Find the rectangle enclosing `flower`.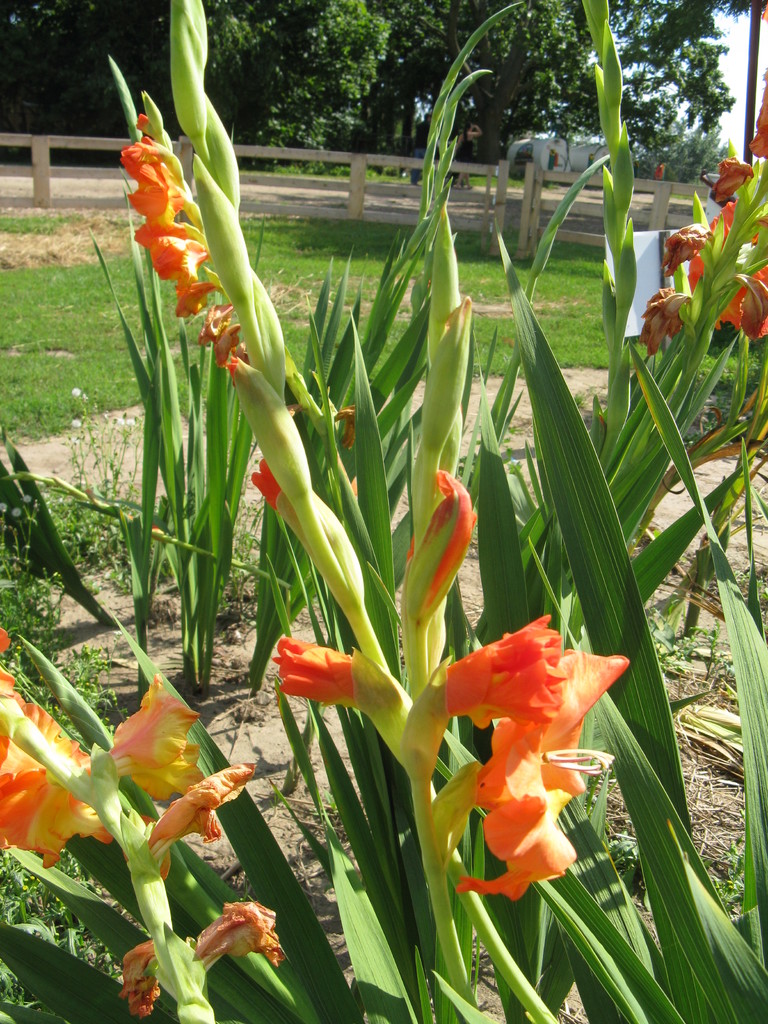
detection(642, 284, 696, 346).
